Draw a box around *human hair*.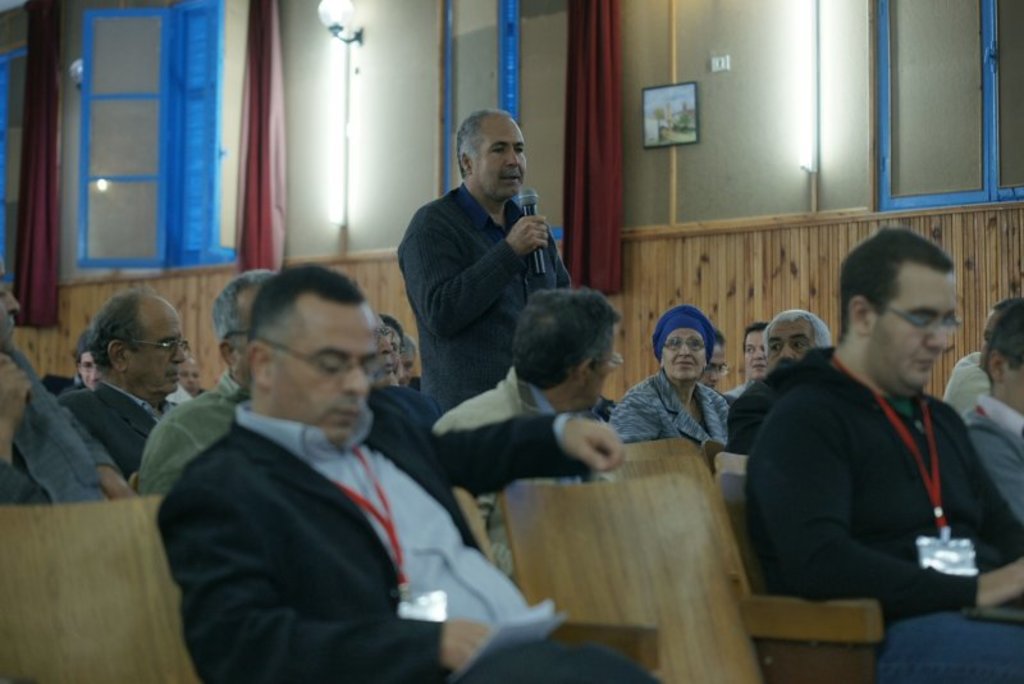
{"left": 992, "top": 302, "right": 1023, "bottom": 370}.
